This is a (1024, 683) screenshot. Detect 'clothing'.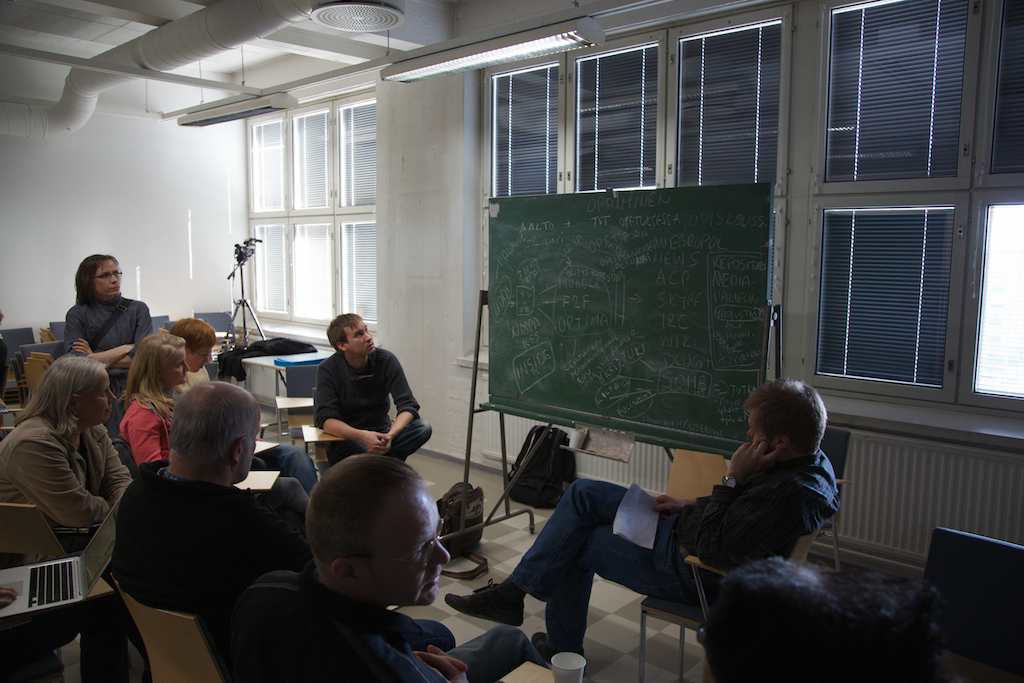
(x1=509, y1=453, x2=848, y2=651).
